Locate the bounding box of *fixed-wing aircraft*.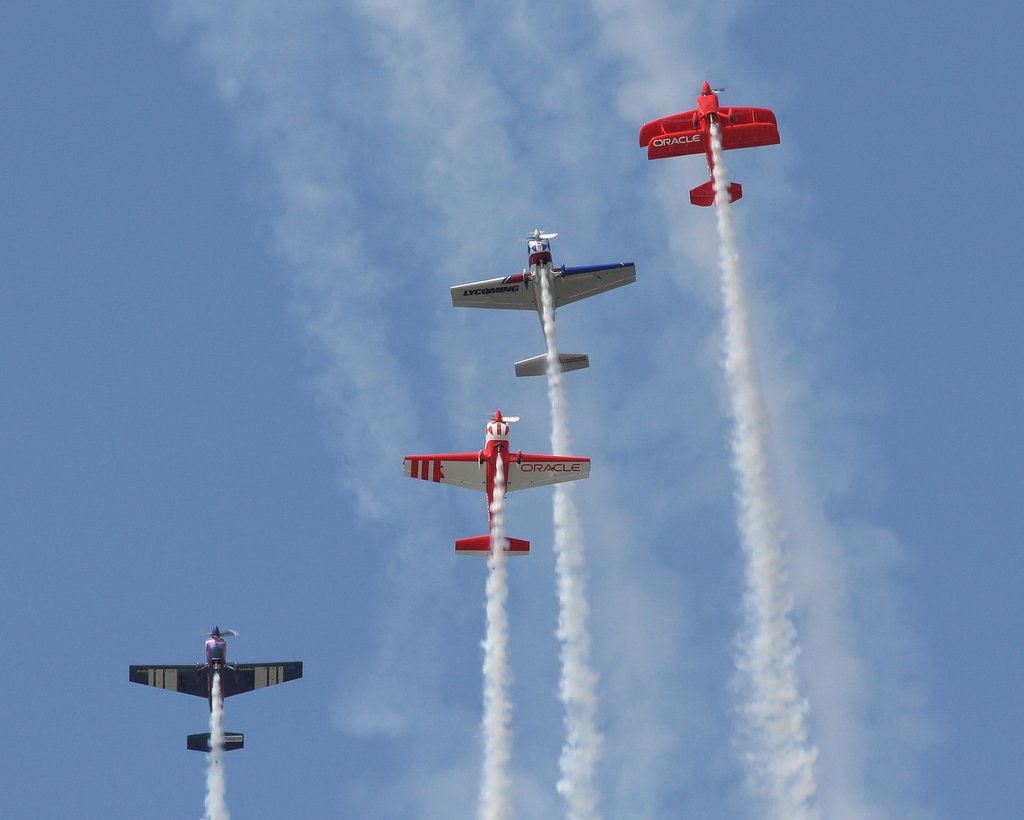
Bounding box: region(438, 218, 640, 383).
